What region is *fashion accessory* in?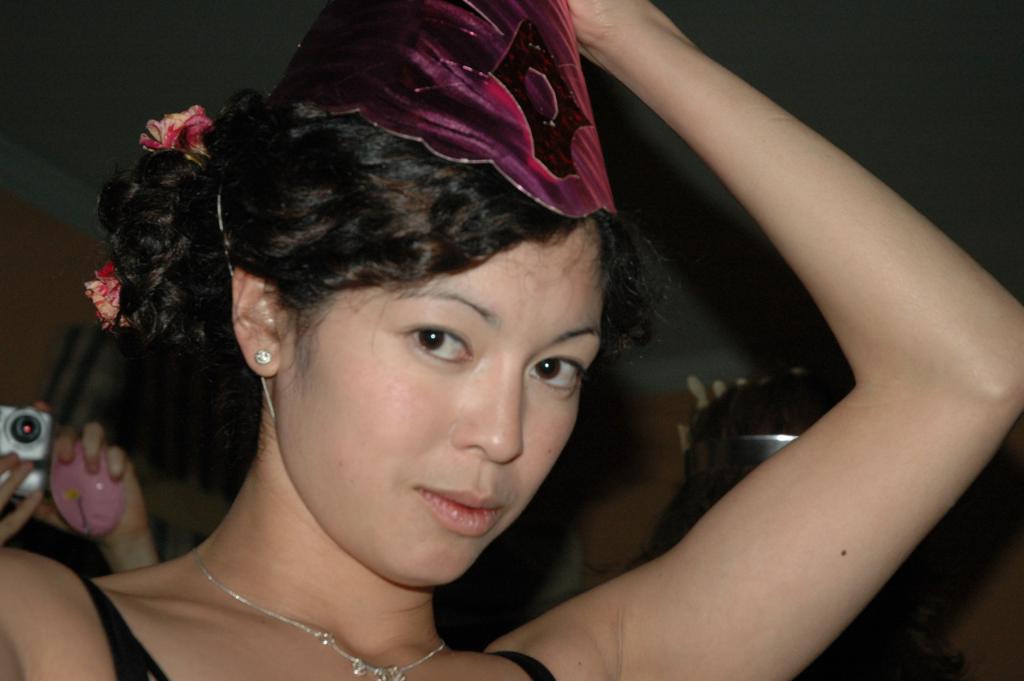
region(136, 99, 222, 166).
